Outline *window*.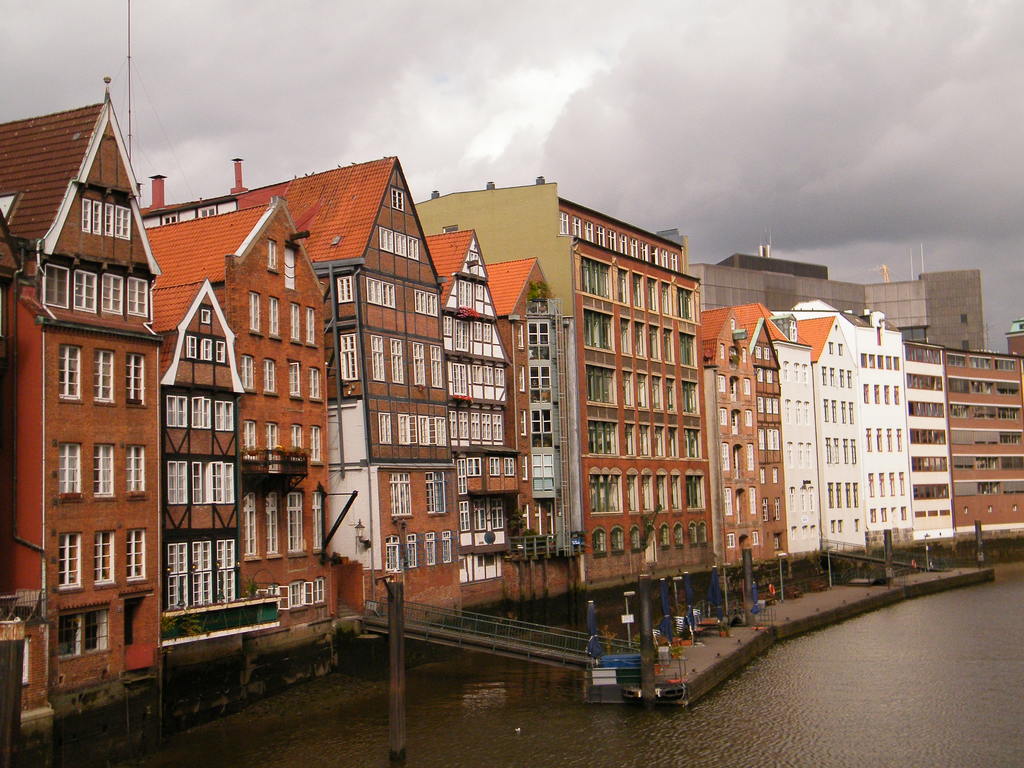
Outline: l=35, t=253, r=75, b=315.
